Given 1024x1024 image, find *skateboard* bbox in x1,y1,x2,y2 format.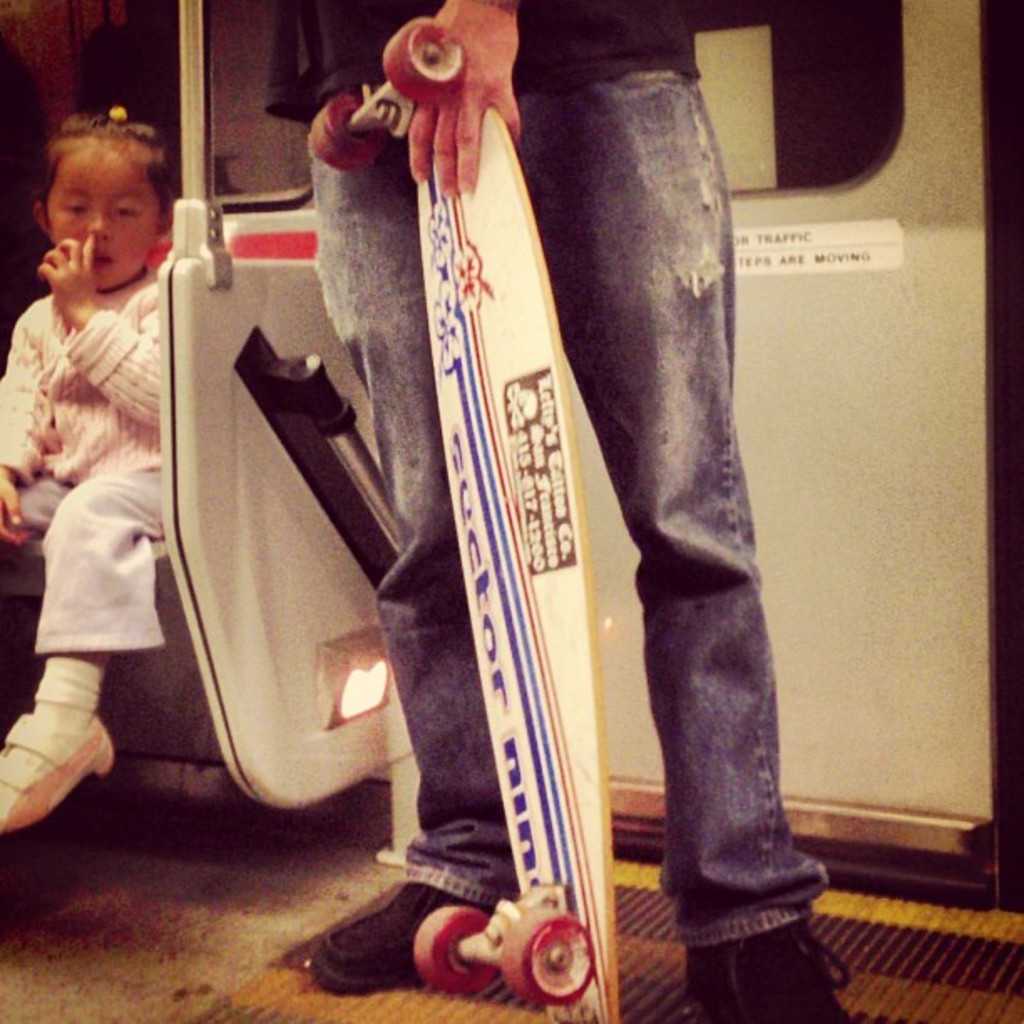
231,149,688,960.
